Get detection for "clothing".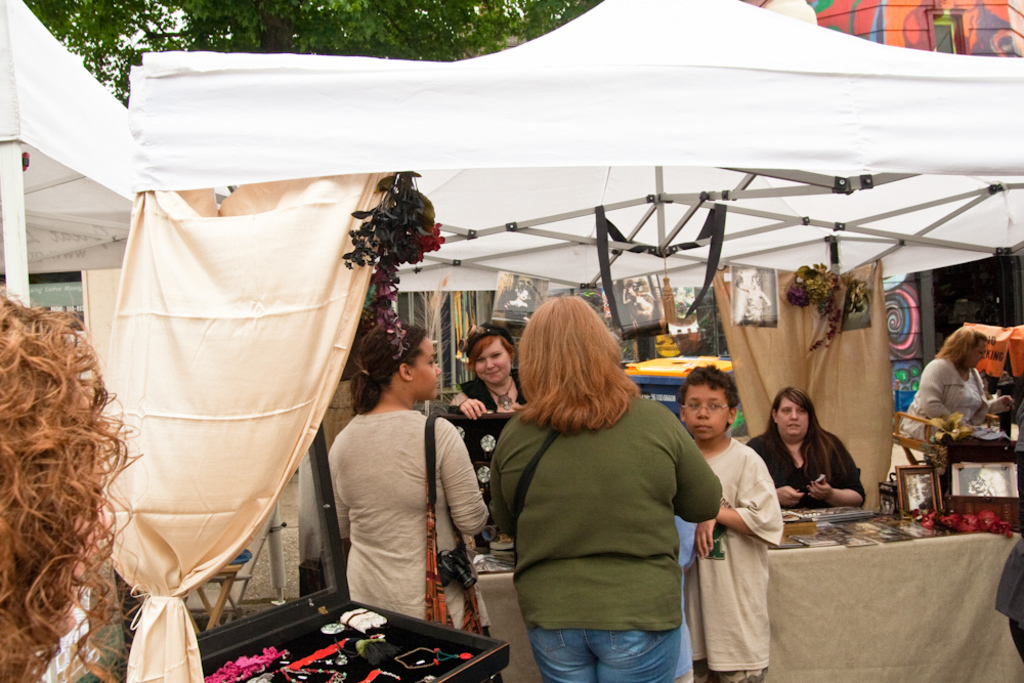
Detection: detection(485, 359, 732, 673).
